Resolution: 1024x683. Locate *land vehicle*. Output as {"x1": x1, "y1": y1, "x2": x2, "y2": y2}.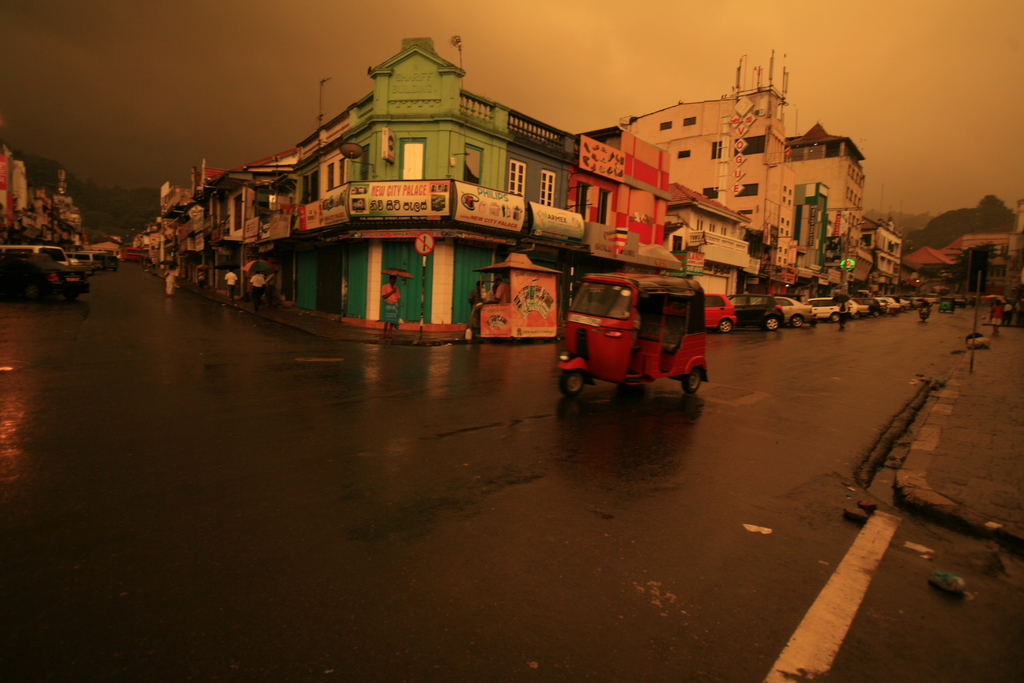
{"x1": 124, "y1": 245, "x2": 143, "y2": 260}.
